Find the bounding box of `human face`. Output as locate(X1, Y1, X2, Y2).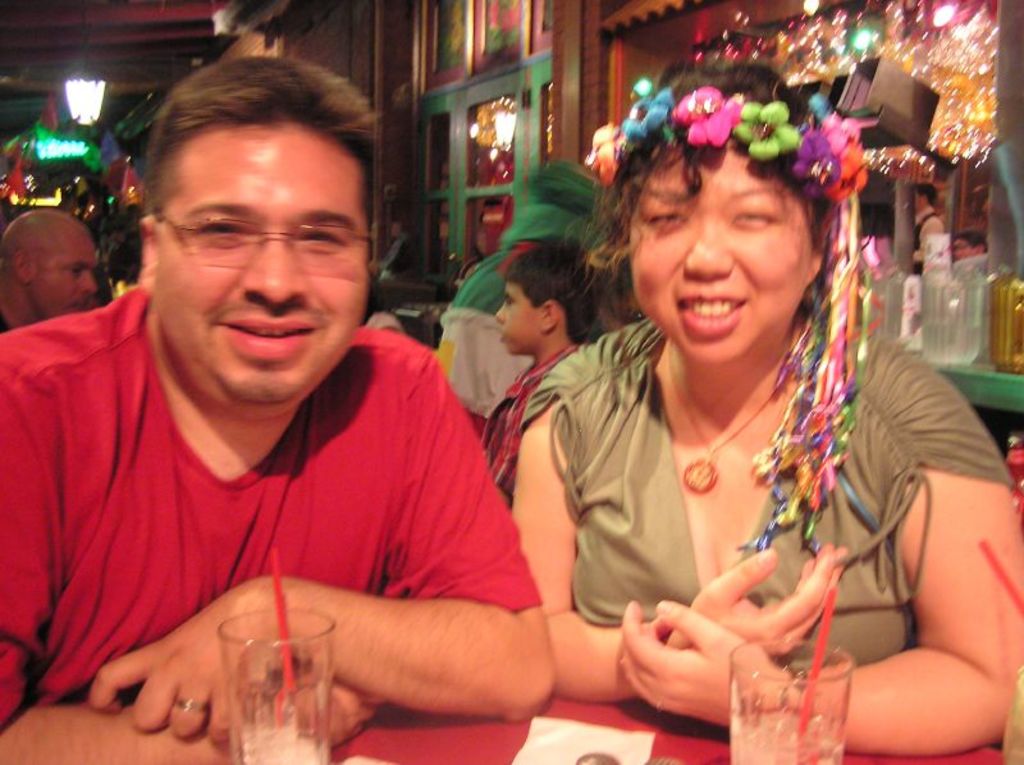
locate(150, 123, 371, 411).
